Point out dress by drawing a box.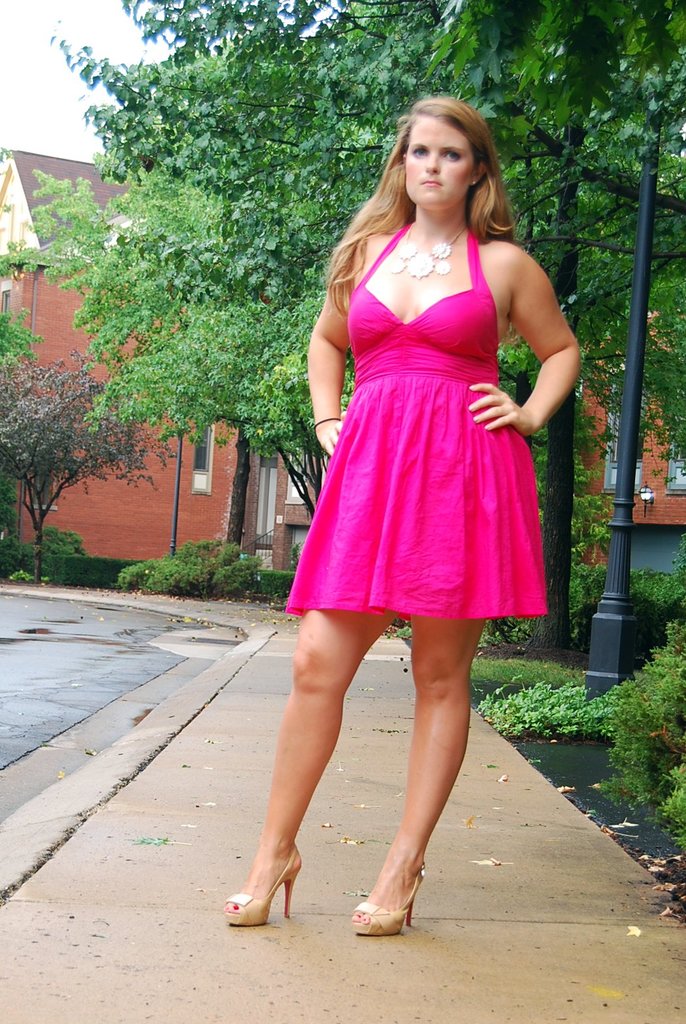
BBox(287, 218, 551, 618).
